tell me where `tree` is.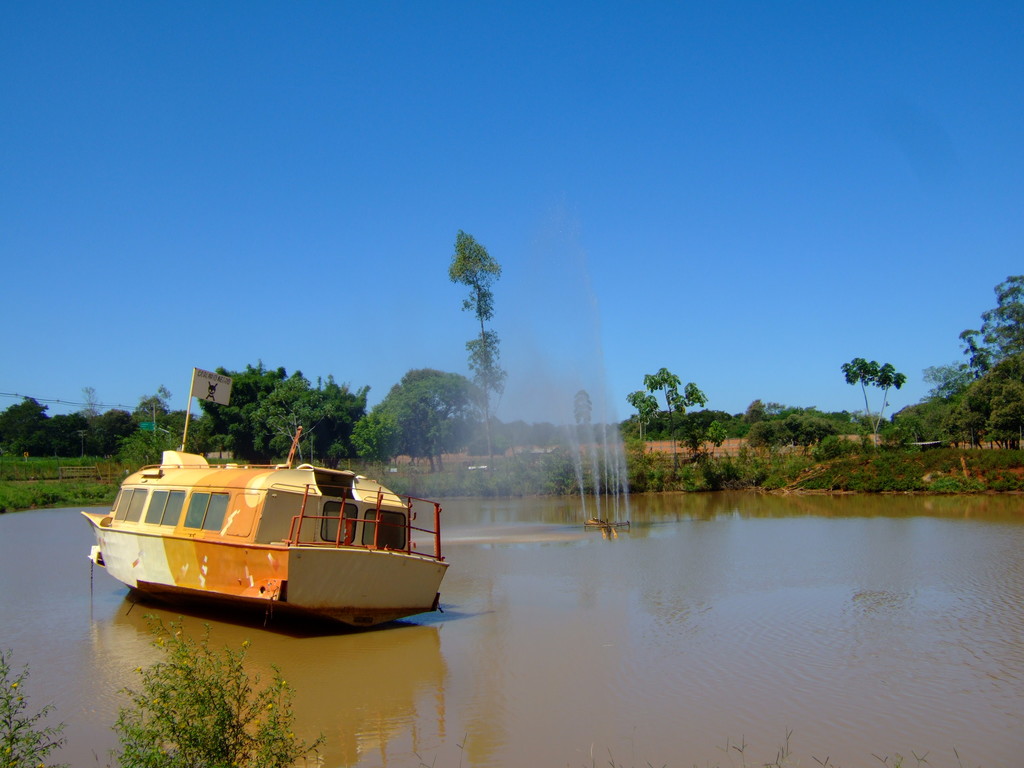
`tree` is at pyautogui.locateOnScreen(447, 225, 507, 494).
